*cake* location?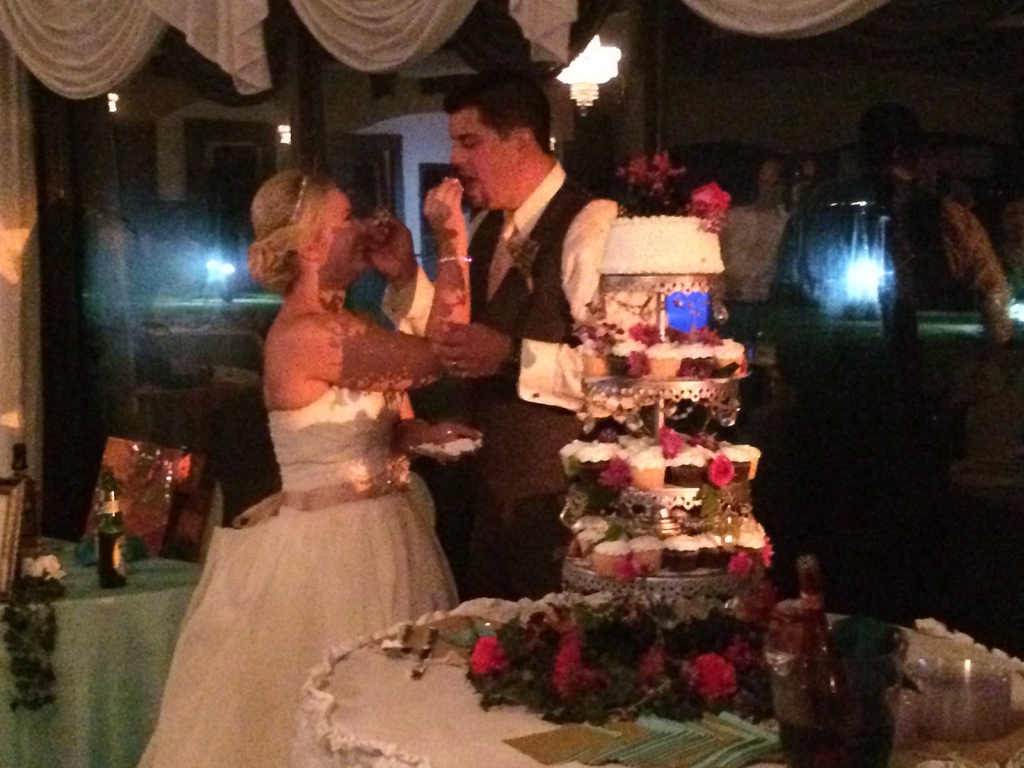
Rect(558, 214, 756, 623)
